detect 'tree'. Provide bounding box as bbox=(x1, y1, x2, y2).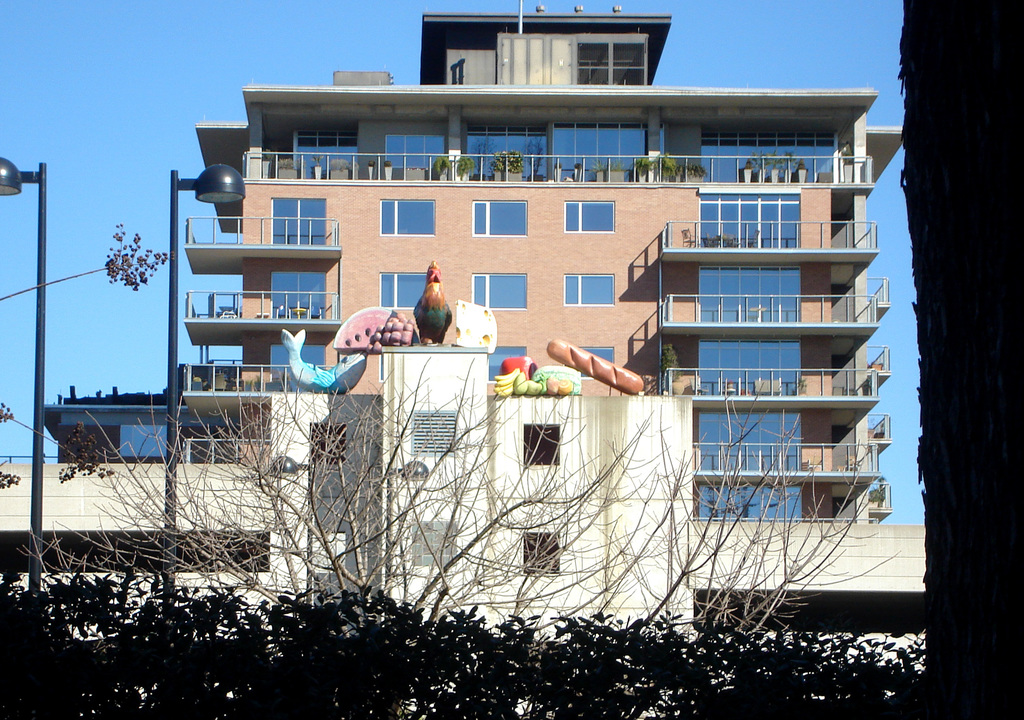
bbox=(0, 355, 904, 638).
